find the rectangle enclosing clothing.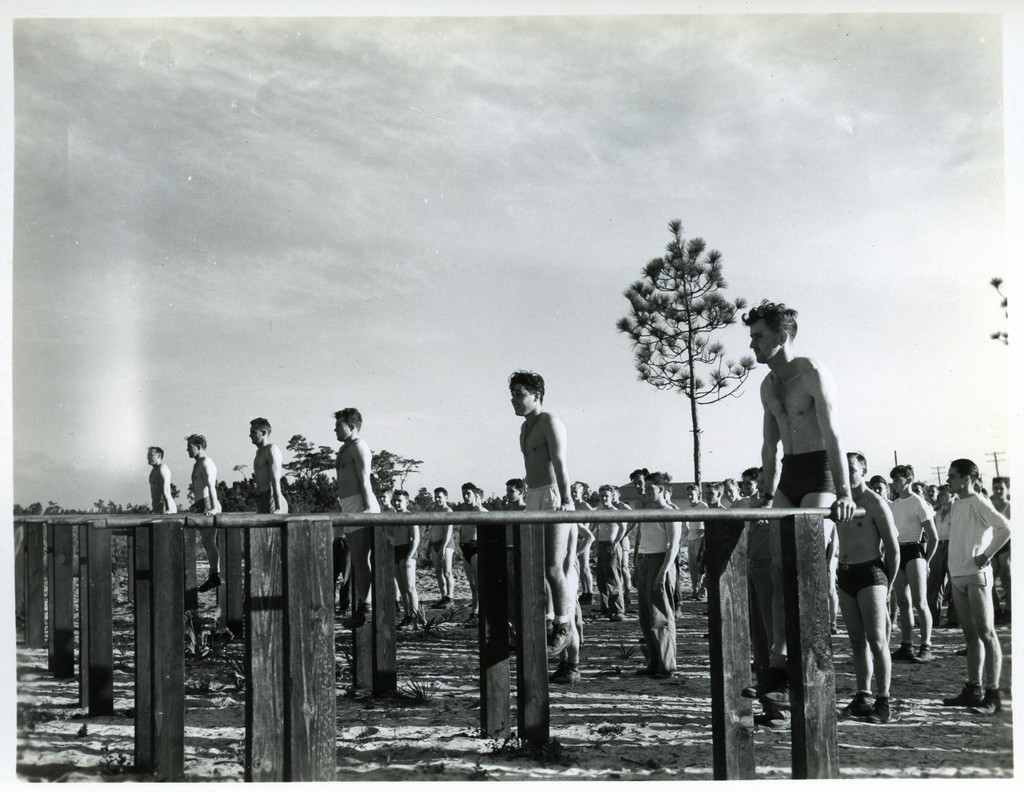
l=337, t=493, r=383, b=533.
